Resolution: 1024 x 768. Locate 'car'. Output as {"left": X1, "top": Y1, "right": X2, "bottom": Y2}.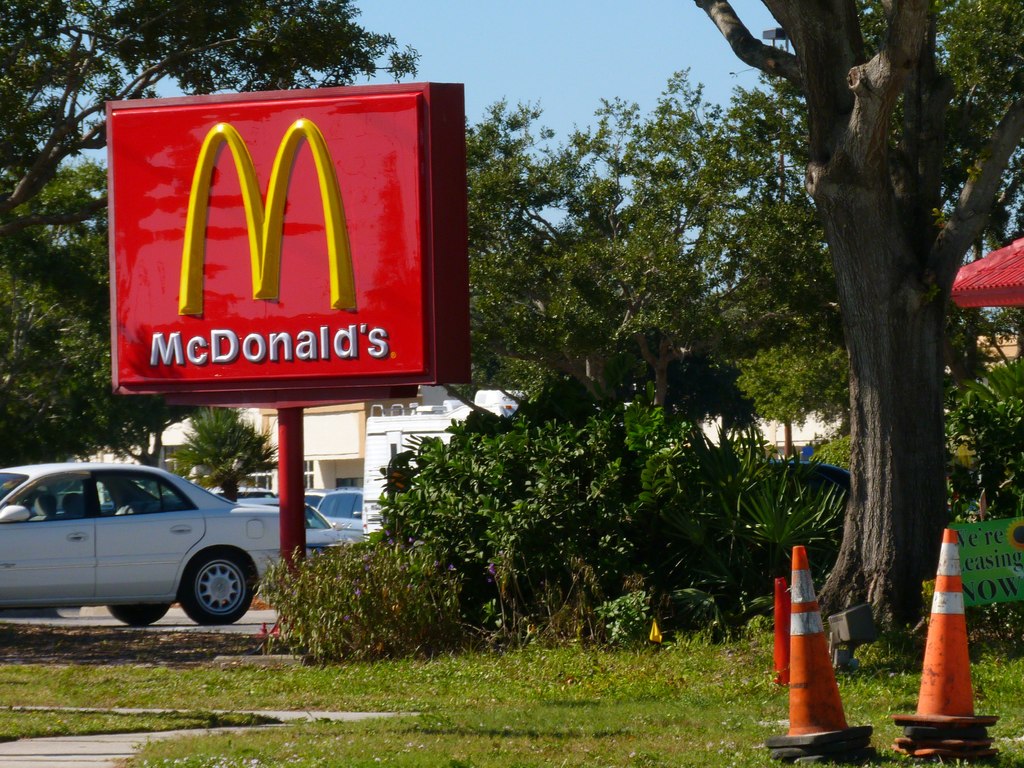
{"left": 314, "top": 490, "right": 367, "bottom": 548}.
